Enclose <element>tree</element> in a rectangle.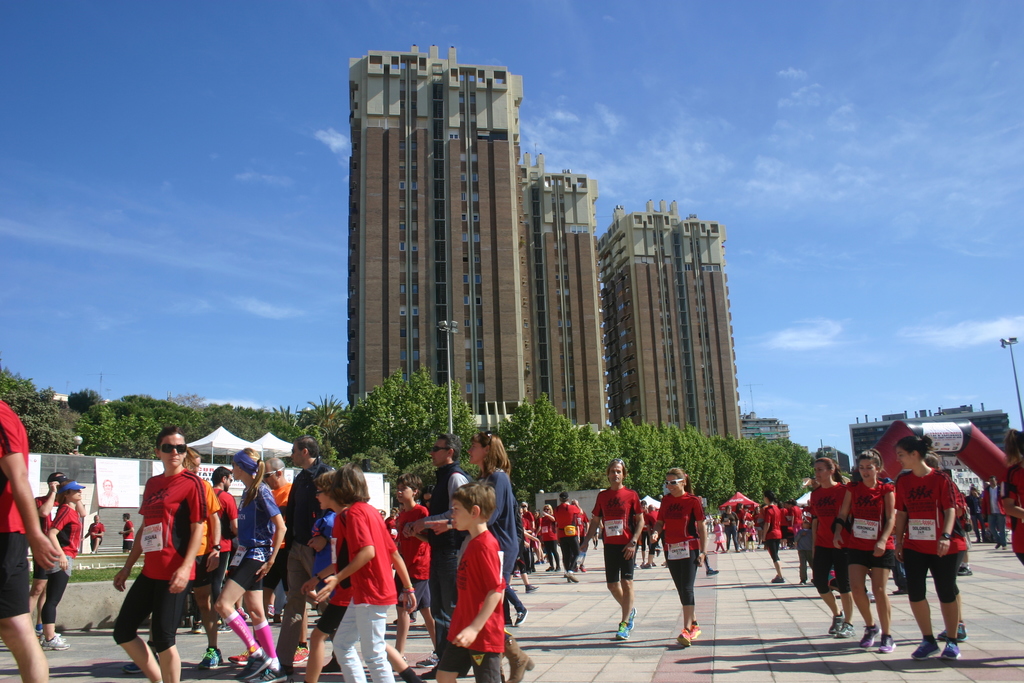
71:404:189:460.
